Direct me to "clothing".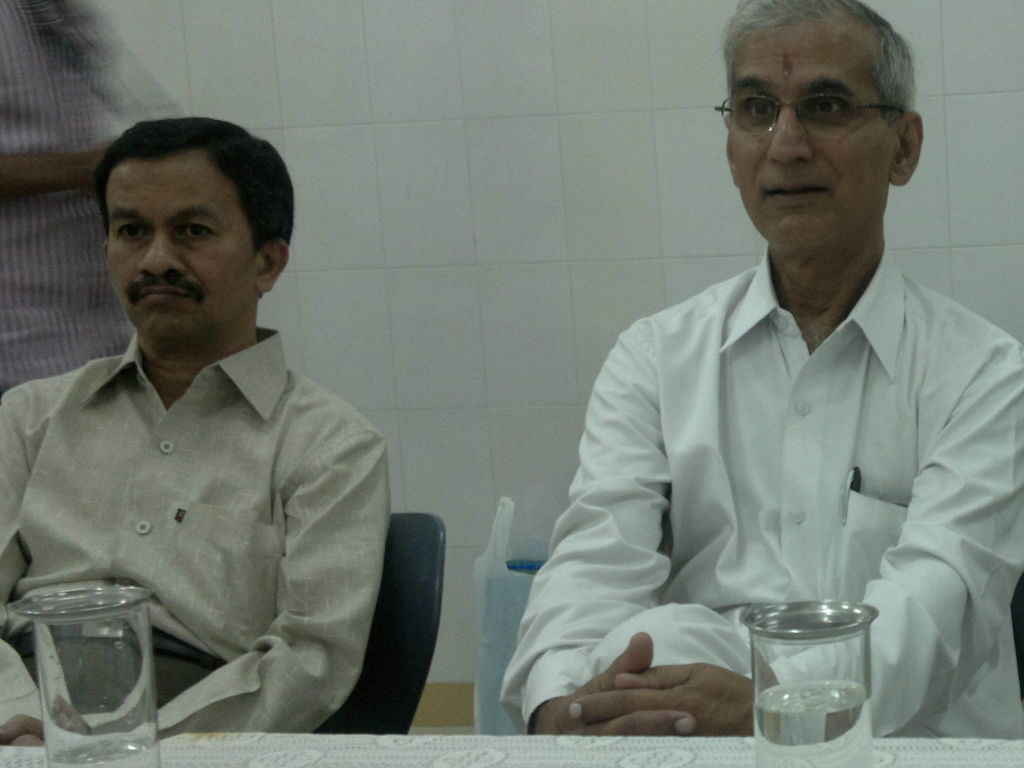
Direction: (x1=12, y1=268, x2=402, y2=742).
